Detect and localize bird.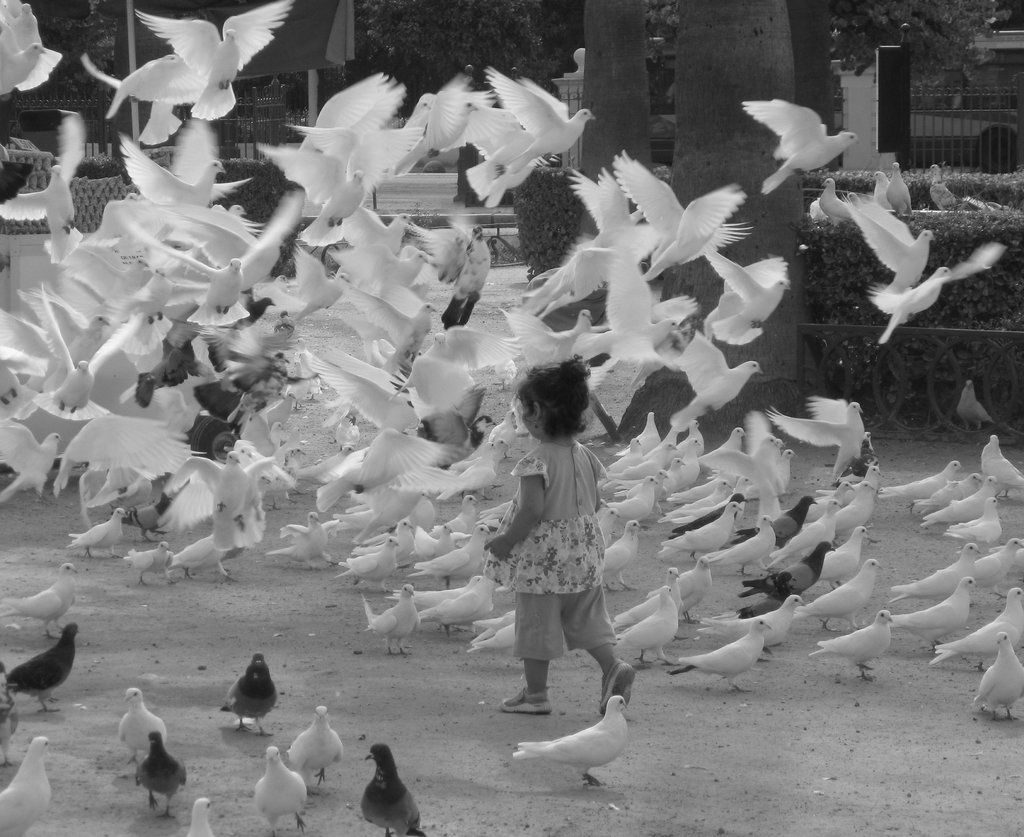
Localized at 511,692,623,788.
